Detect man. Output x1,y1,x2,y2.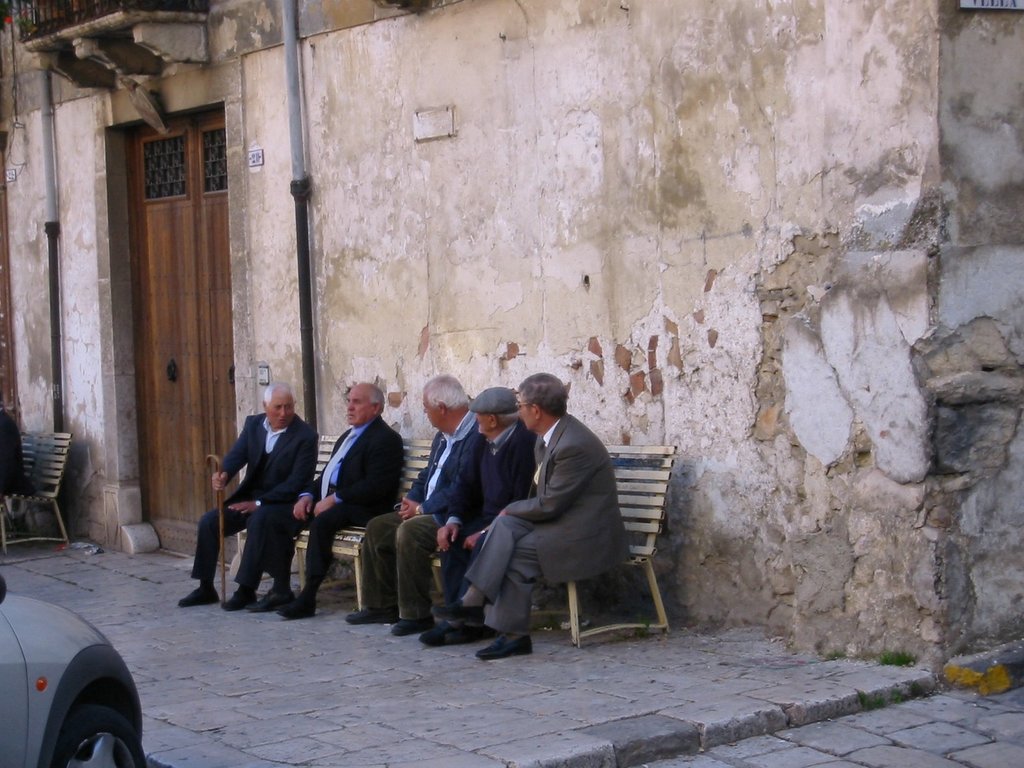
244,380,402,614.
